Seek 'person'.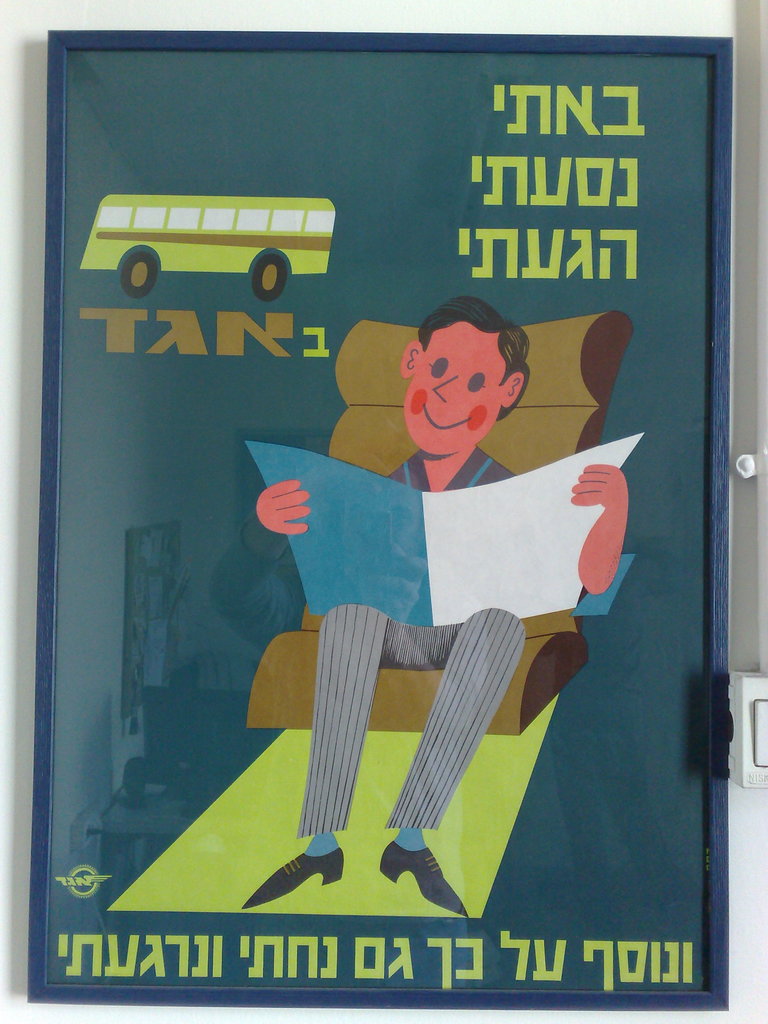
Rect(250, 249, 570, 873).
